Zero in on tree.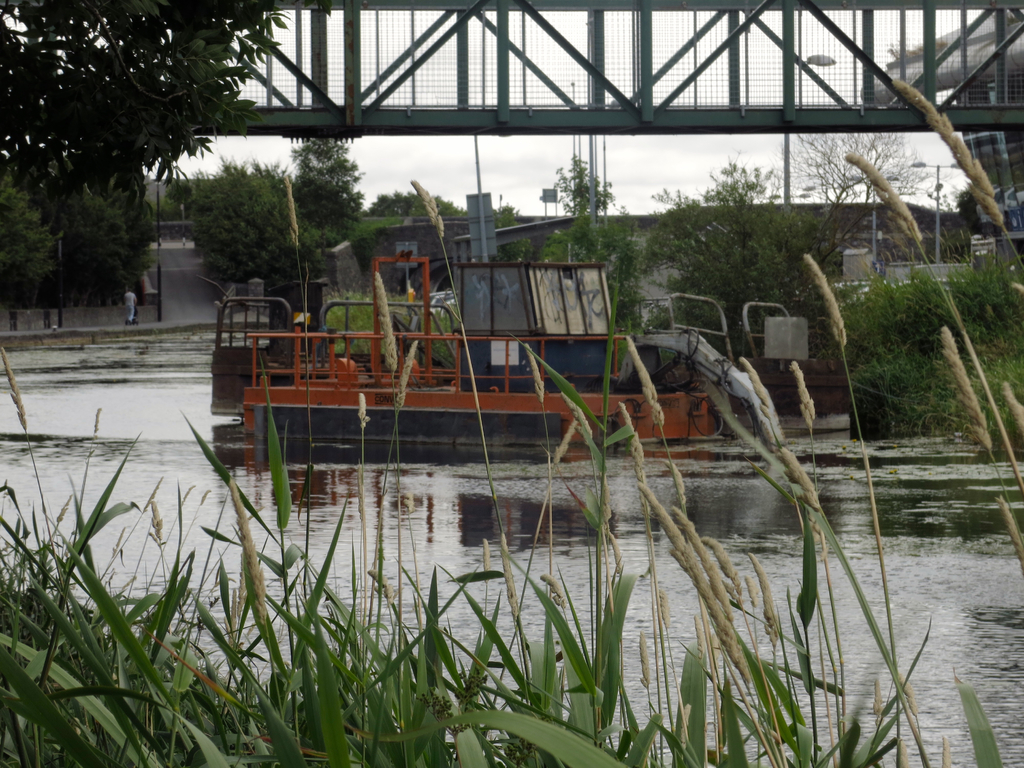
Zeroed in: x1=659 y1=166 x2=806 y2=320.
